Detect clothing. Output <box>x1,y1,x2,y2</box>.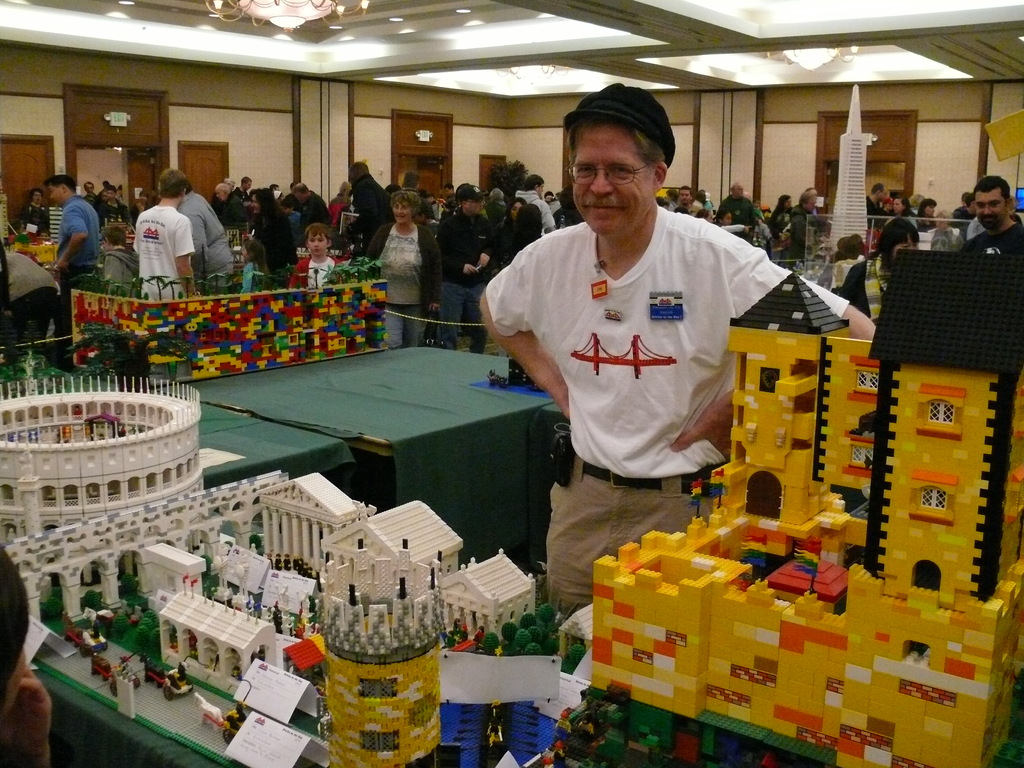
<box>429,209,495,352</box>.
